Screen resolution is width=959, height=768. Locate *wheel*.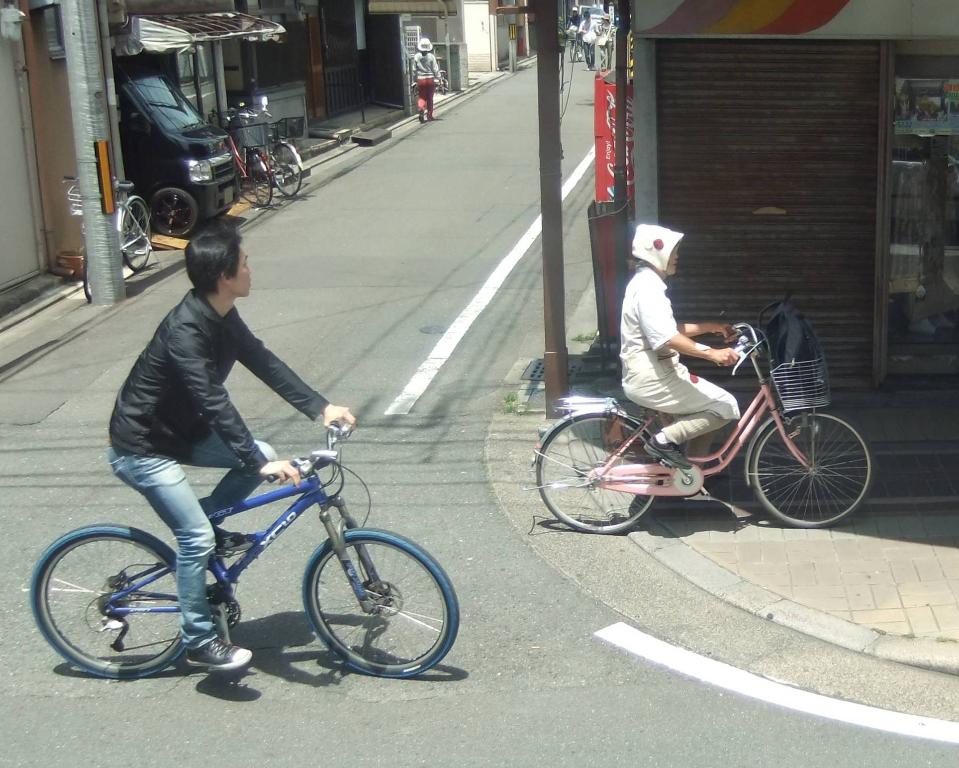
(x1=249, y1=152, x2=275, y2=206).
